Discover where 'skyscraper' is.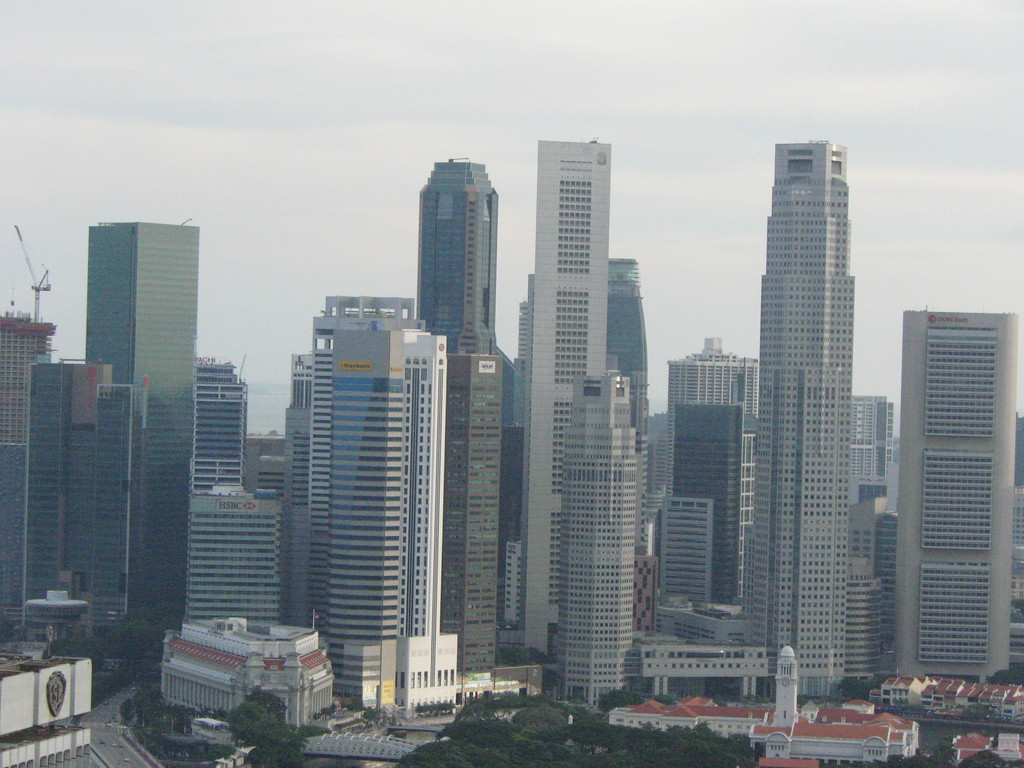
Discovered at locate(76, 383, 145, 641).
